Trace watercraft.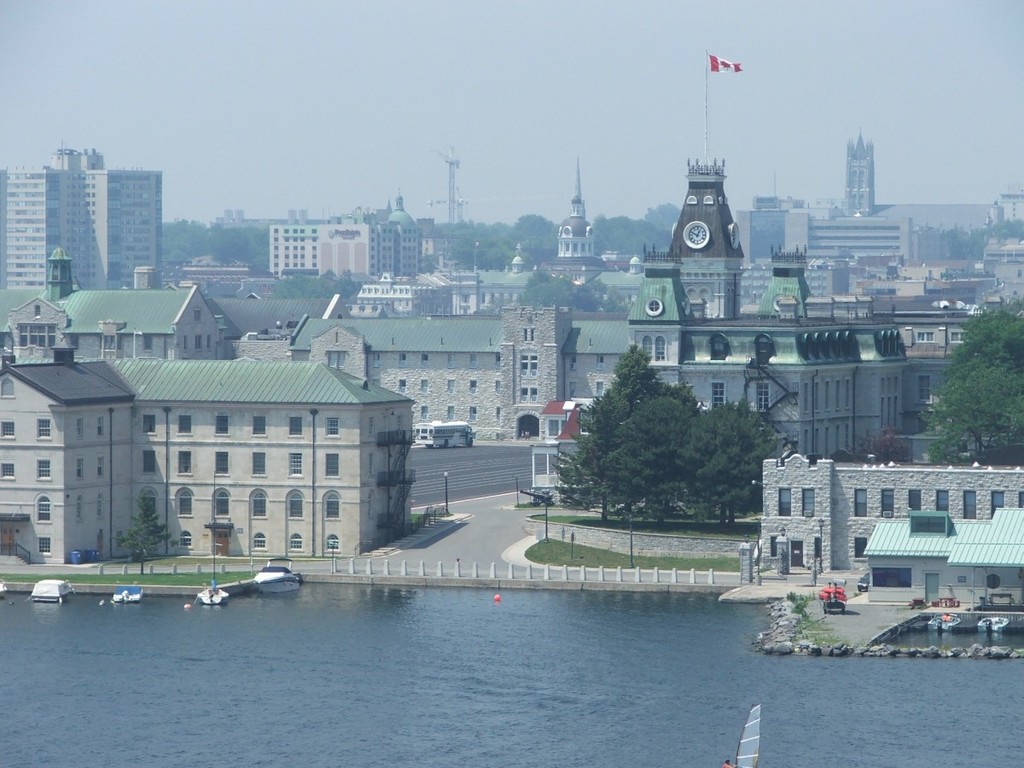
Traced to 971,613,1007,631.
